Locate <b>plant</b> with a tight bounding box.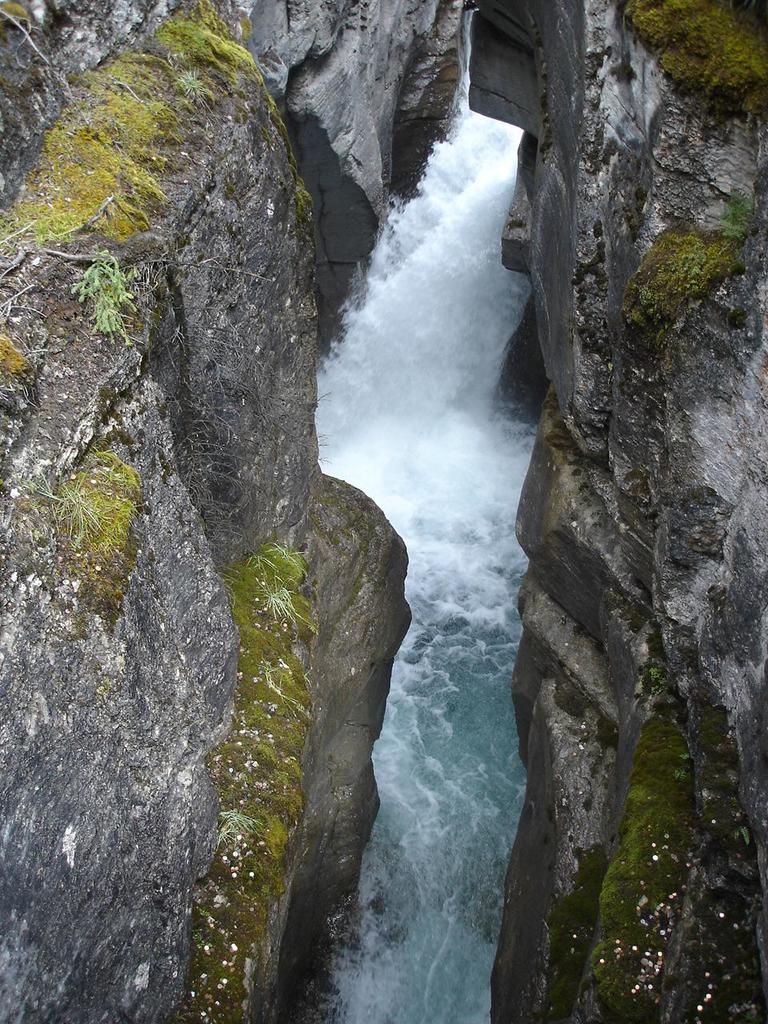
locate(29, 452, 166, 618).
